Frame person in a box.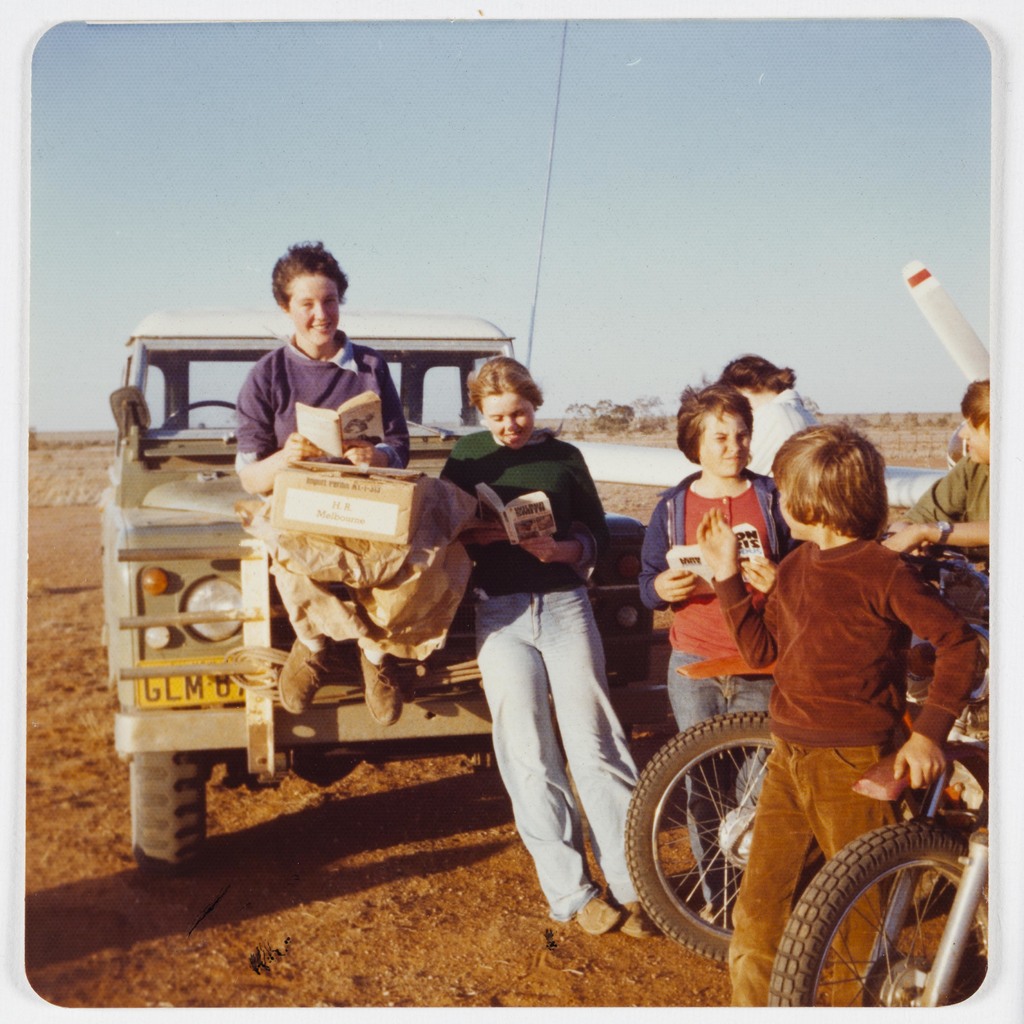
region(639, 379, 796, 925).
